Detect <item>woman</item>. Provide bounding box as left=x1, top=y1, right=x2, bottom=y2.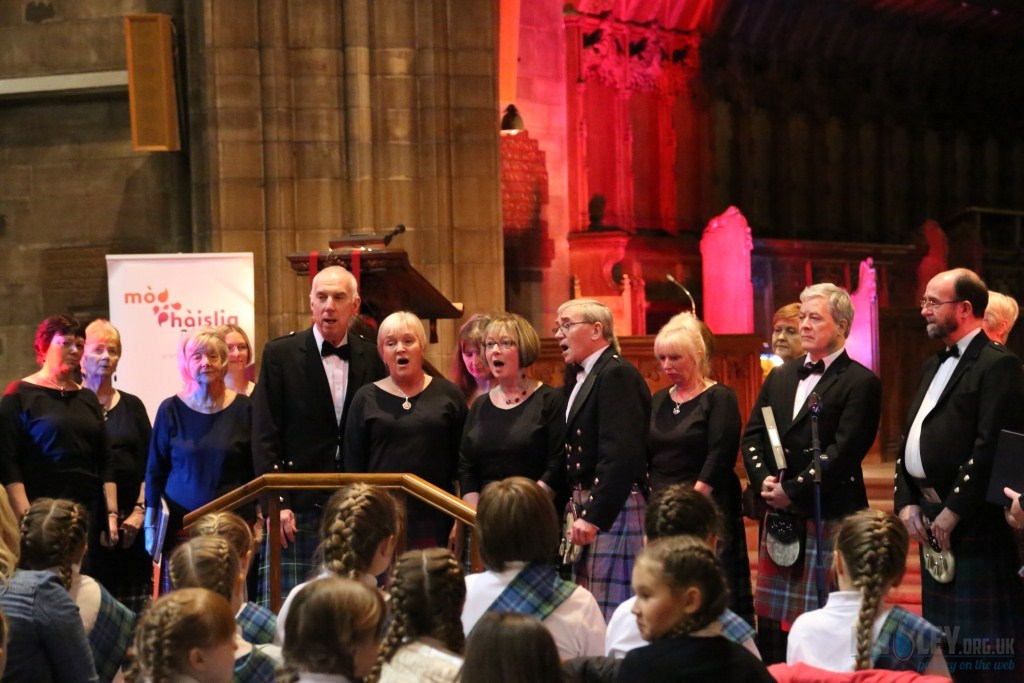
left=770, top=303, right=810, bottom=364.
